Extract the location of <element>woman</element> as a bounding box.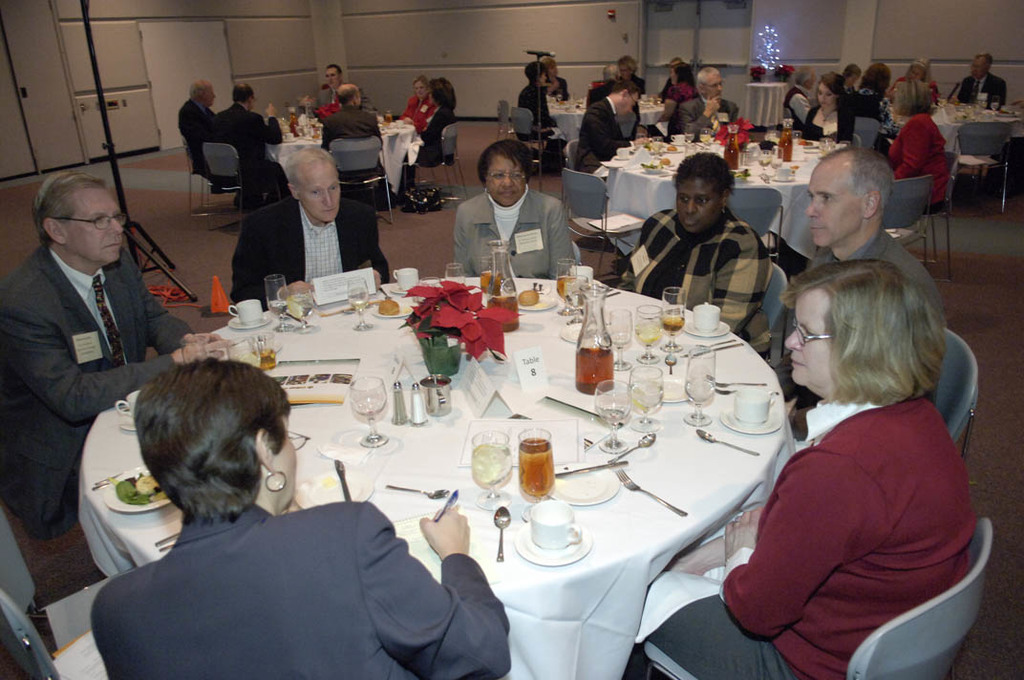
659,58,703,128.
